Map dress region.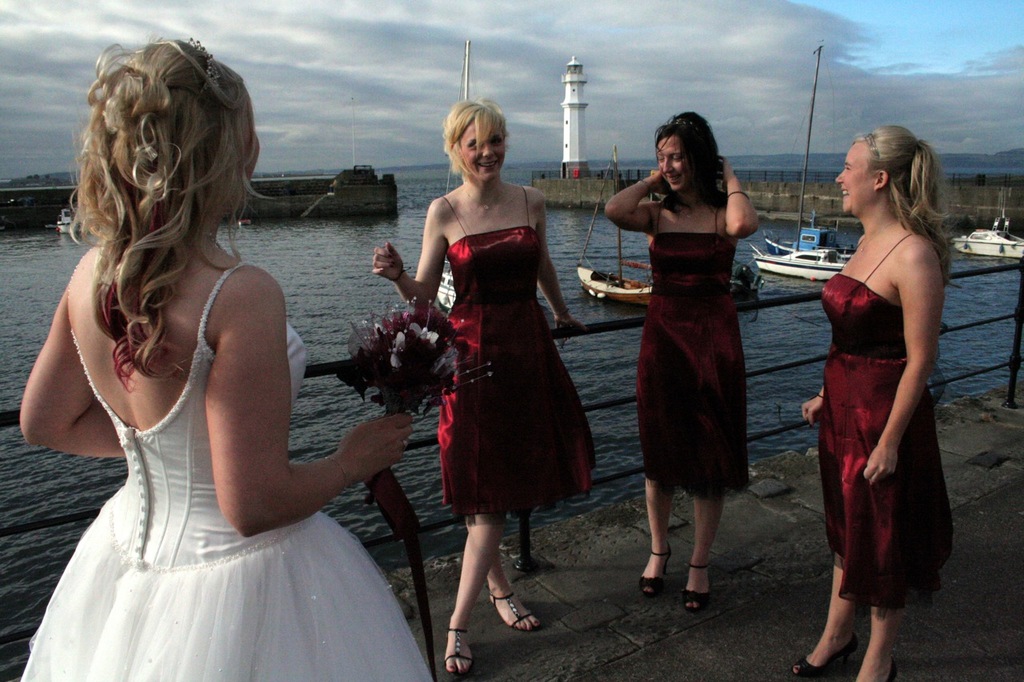
Mapped to select_region(631, 201, 755, 492).
